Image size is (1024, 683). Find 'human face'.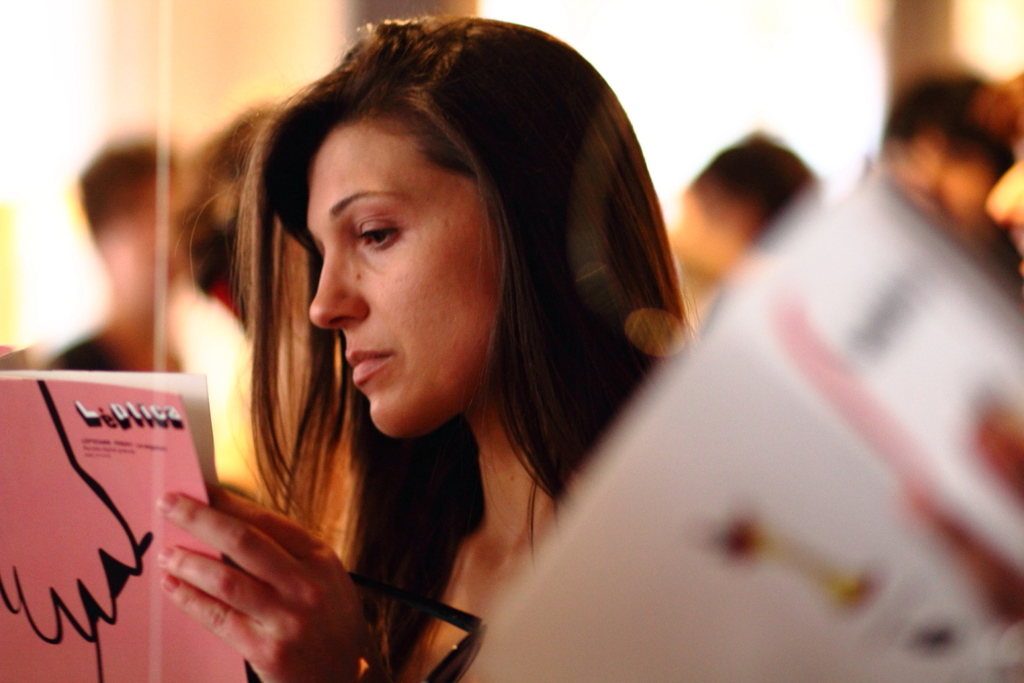
x1=881, y1=128, x2=1003, y2=238.
